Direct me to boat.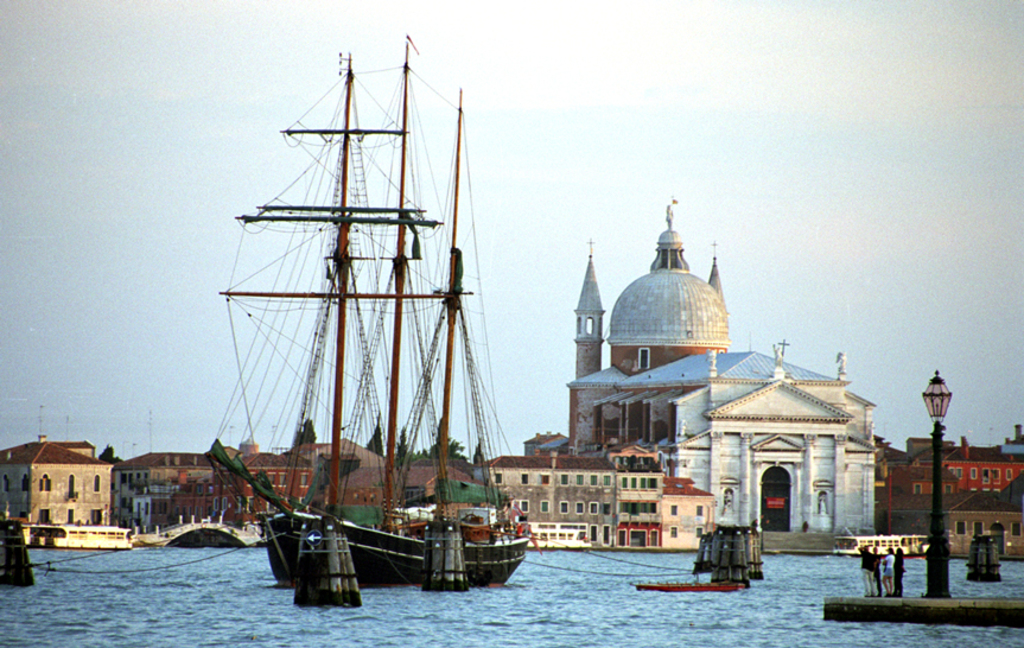
Direction: bbox=(205, 23, 571, 582).
